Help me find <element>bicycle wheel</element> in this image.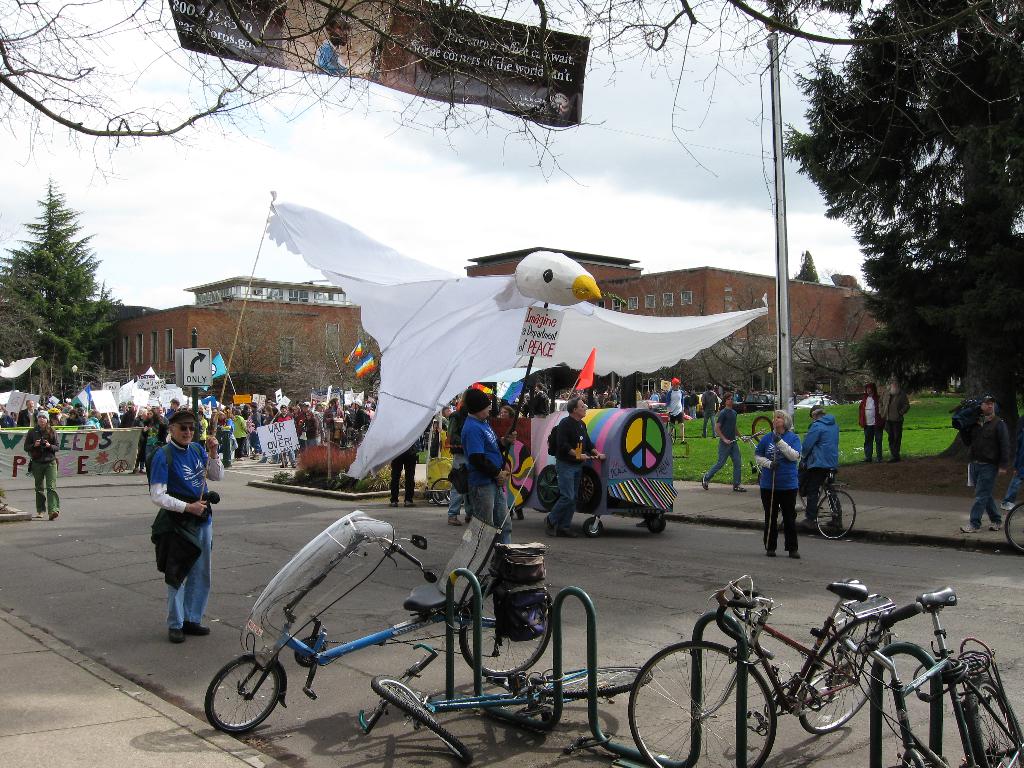
Found it: [535,665,653,701].
